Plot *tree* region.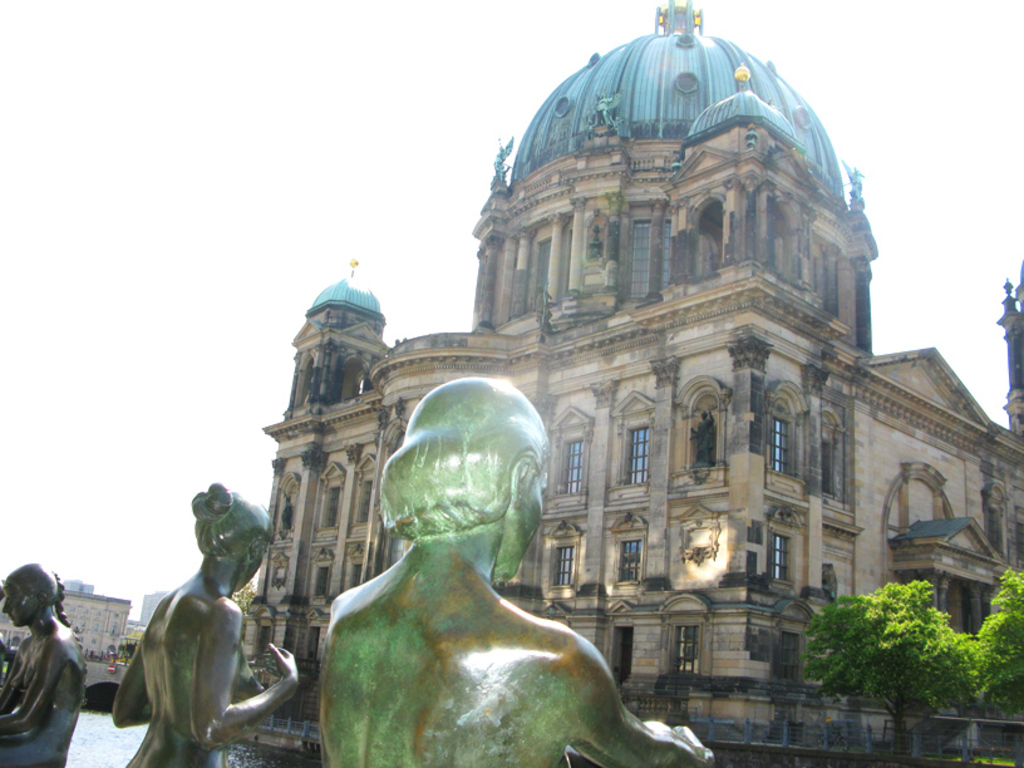
Plotted at x1=752 y1=527 x2=999 y2=732.
